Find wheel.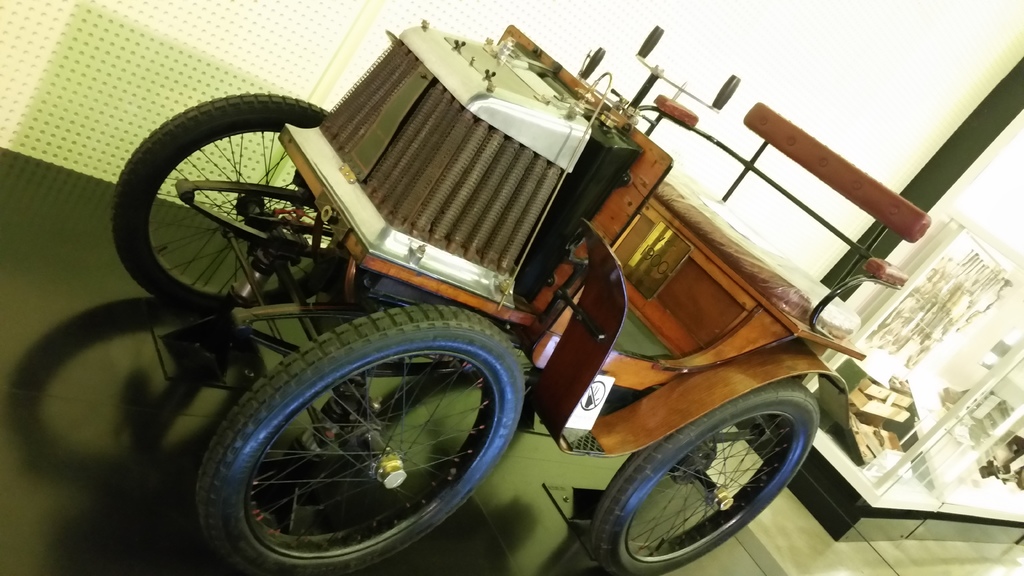
BBox(600, 394, 812, 557).
